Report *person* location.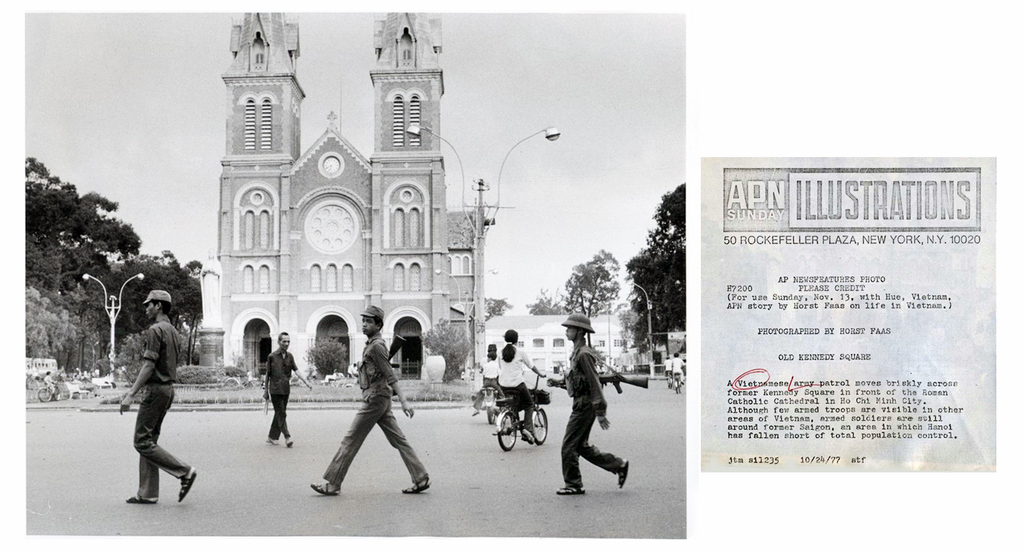
Report: x1=261, y1=326, x2=314, y2=448.
